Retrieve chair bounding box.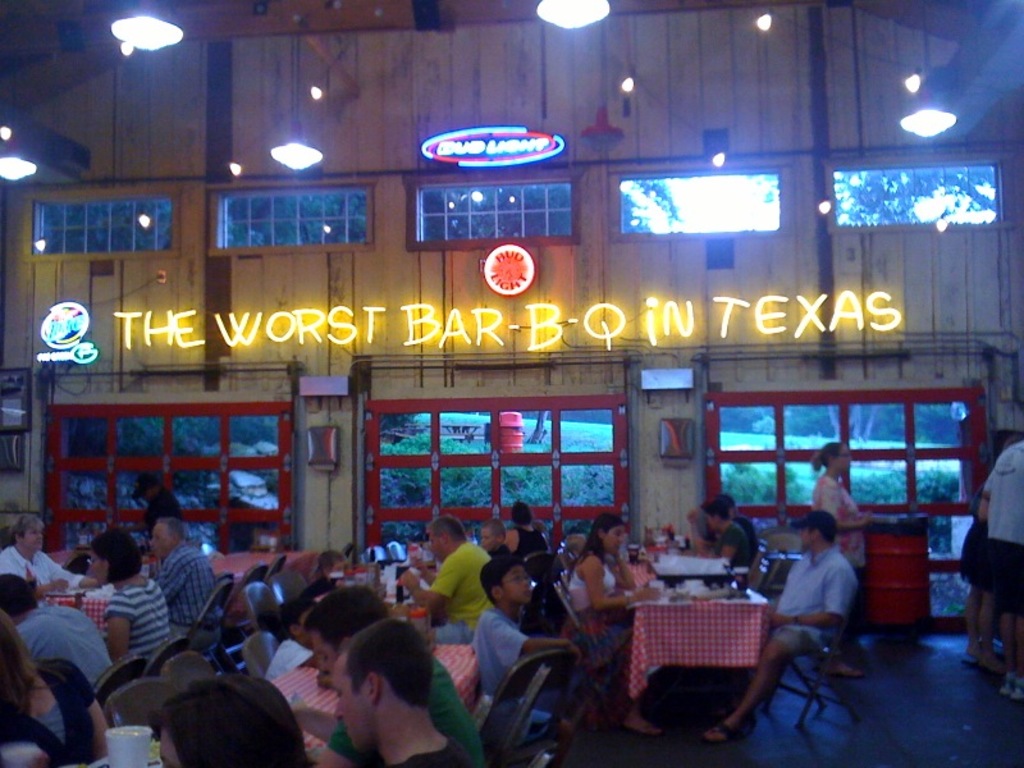
Bounding box: 247:584:285:625.
